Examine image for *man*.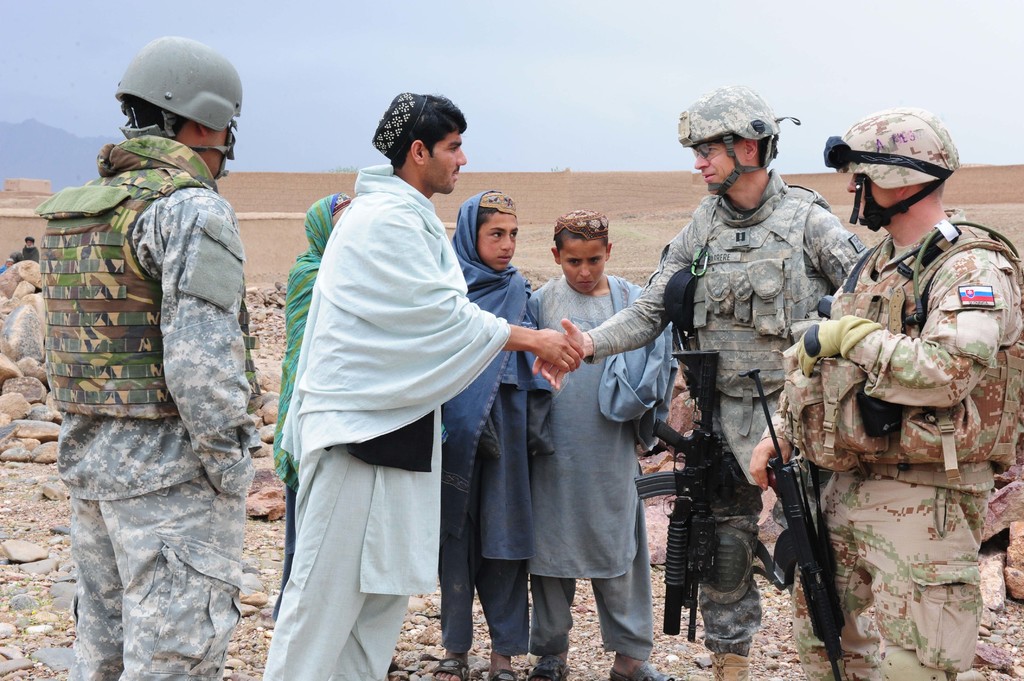
Examination result: Rect(266, 87, 518, 667).
